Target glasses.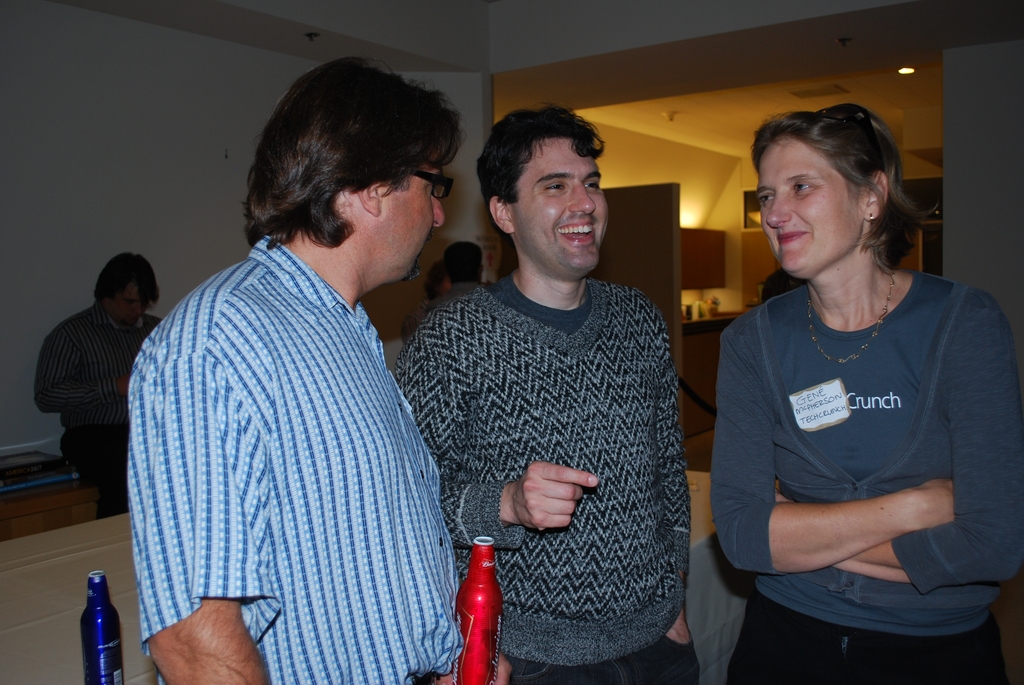
Target region: 410:168:452:196.
